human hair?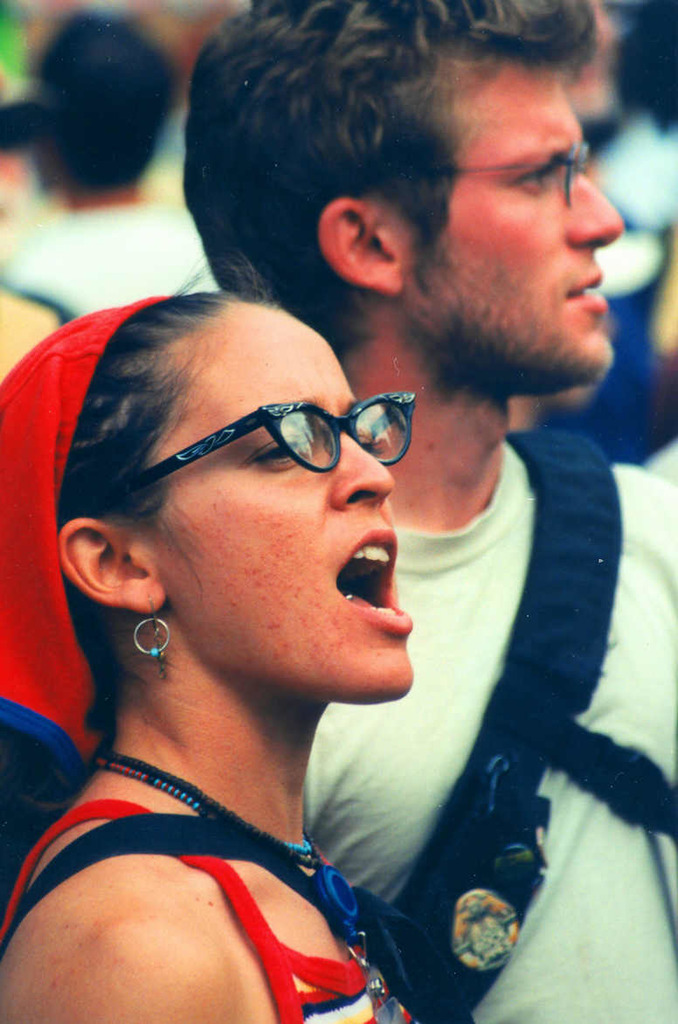
rect(213, 16, 610, 315)
